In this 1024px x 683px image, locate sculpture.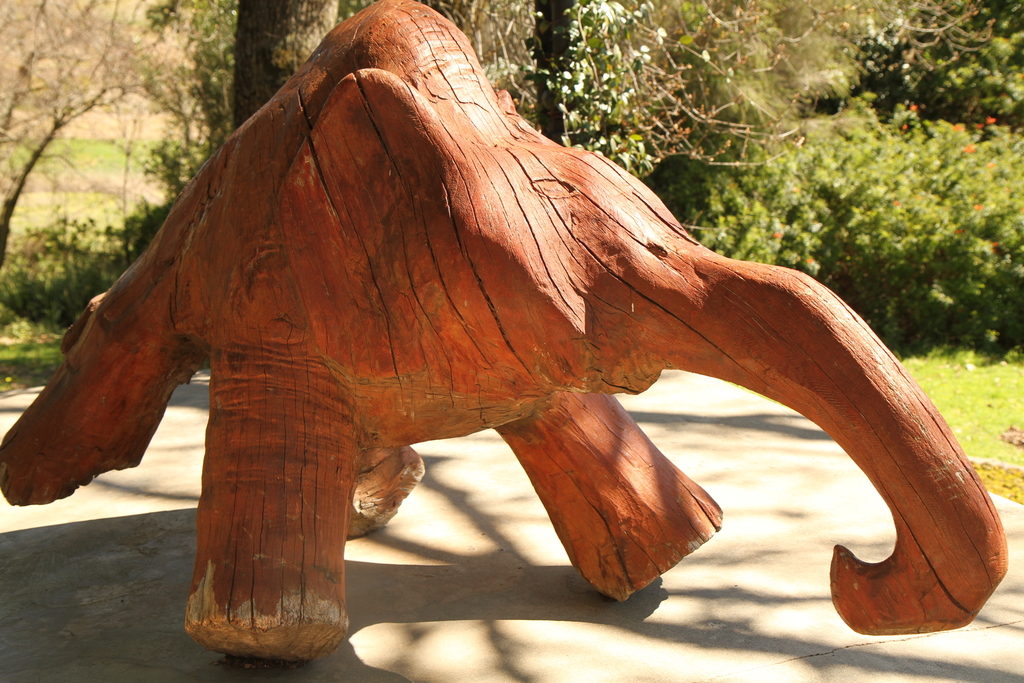
Bounding box: {"x1": 0, "y1": 4, "x2": 1019, "y2": 665}.
